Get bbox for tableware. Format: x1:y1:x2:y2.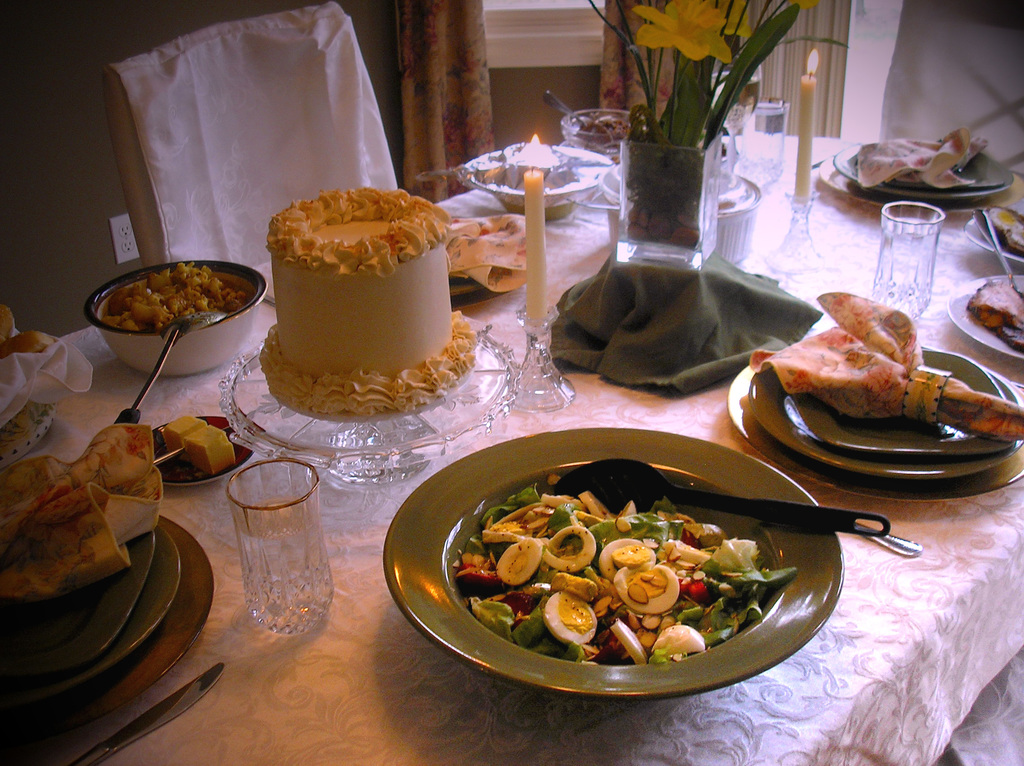
851:519:925:559.
